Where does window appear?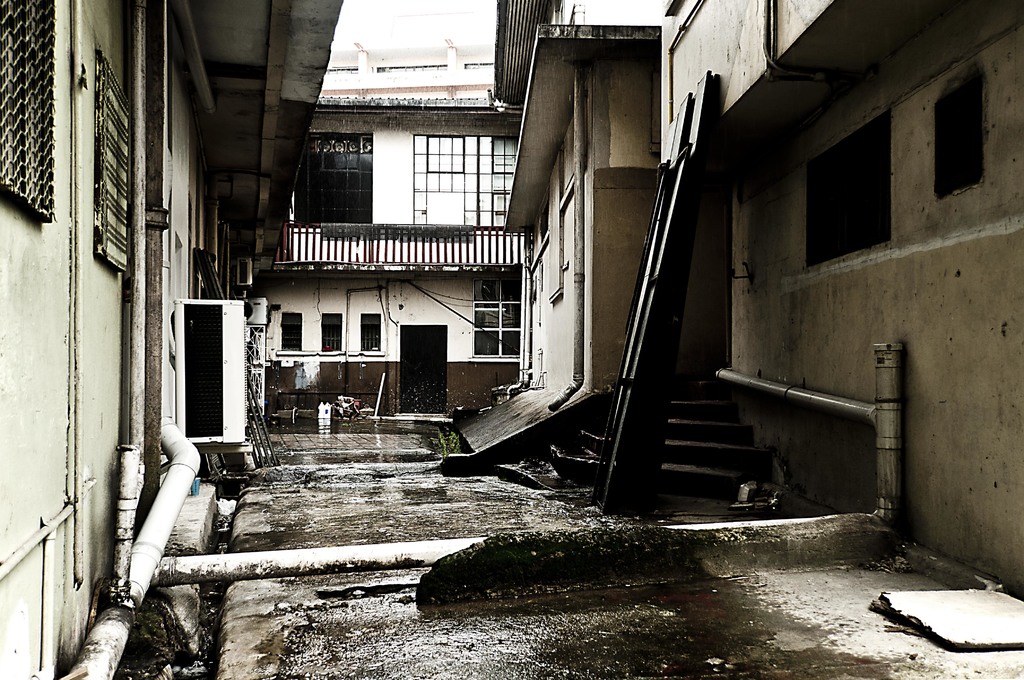
Appears at [left=290, top=127, right=372, bottom=222].
